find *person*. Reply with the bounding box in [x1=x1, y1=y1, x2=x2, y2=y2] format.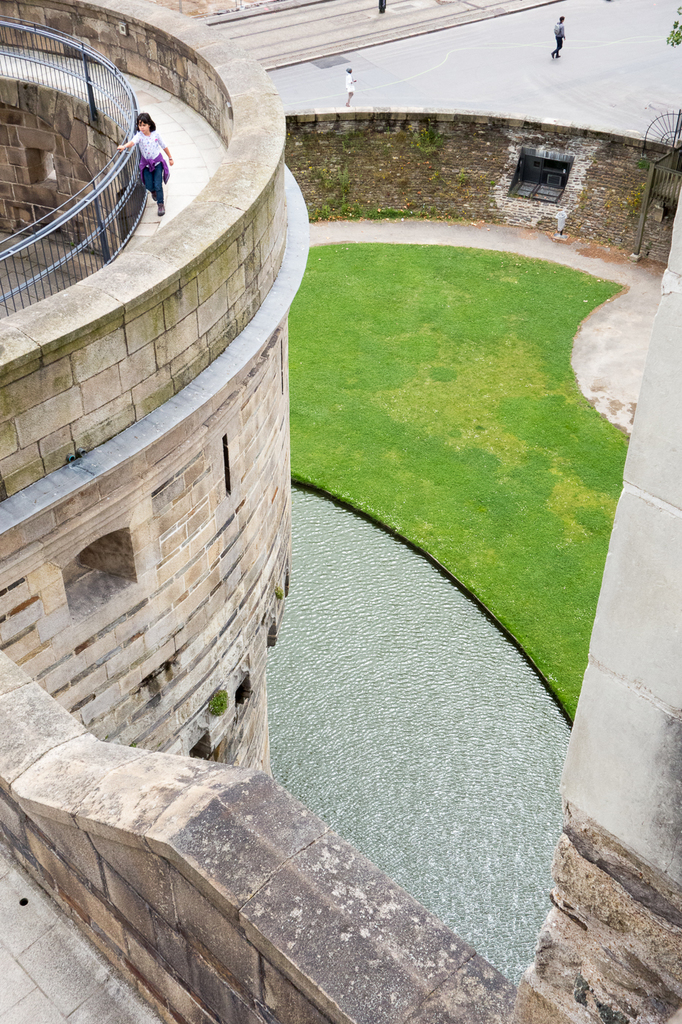
[x1=119, y1=111, x2=175, y2=219].
